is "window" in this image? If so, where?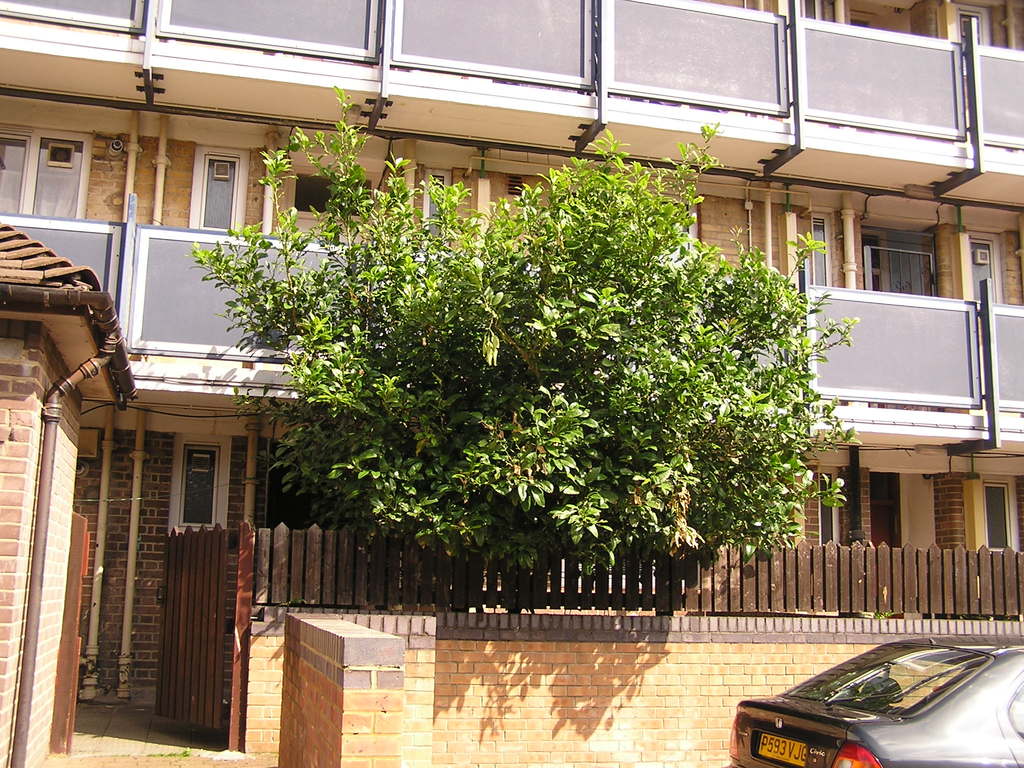
Yes, at <box>0,132,87,218</box>.
